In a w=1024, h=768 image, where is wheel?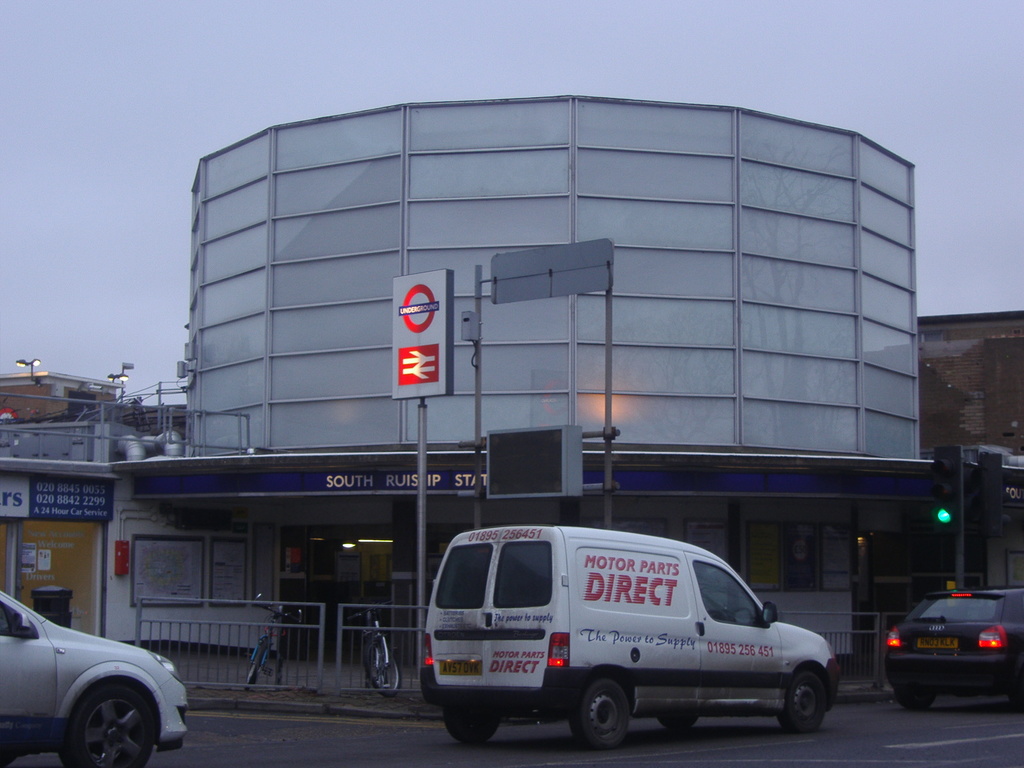
bbox=(53, 660, 154, 762).
